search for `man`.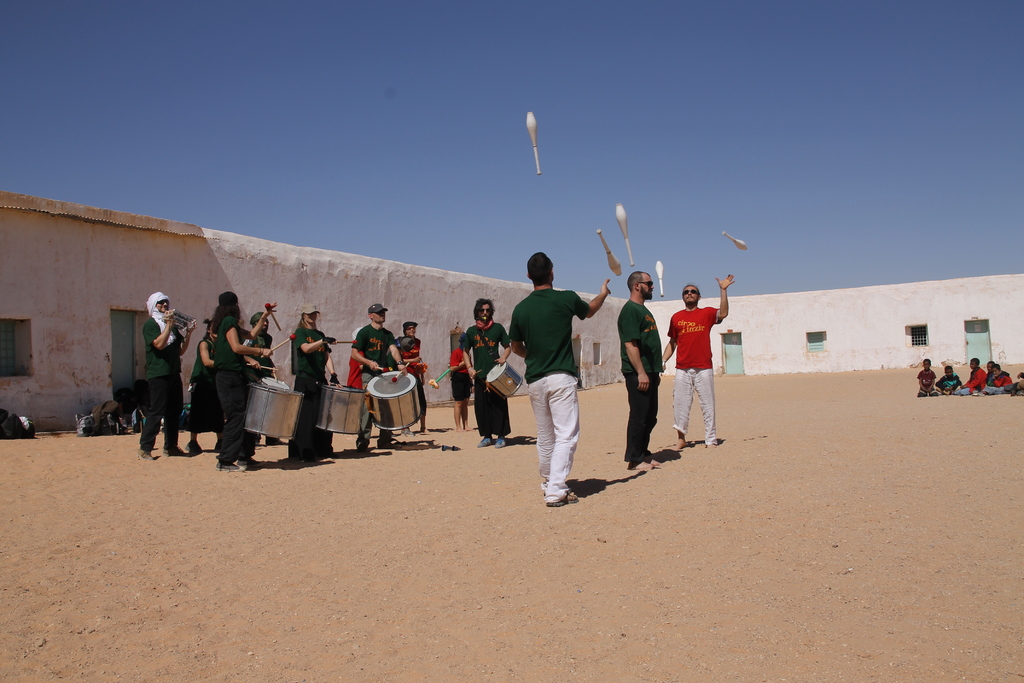
Found at 619:265:664:468.
